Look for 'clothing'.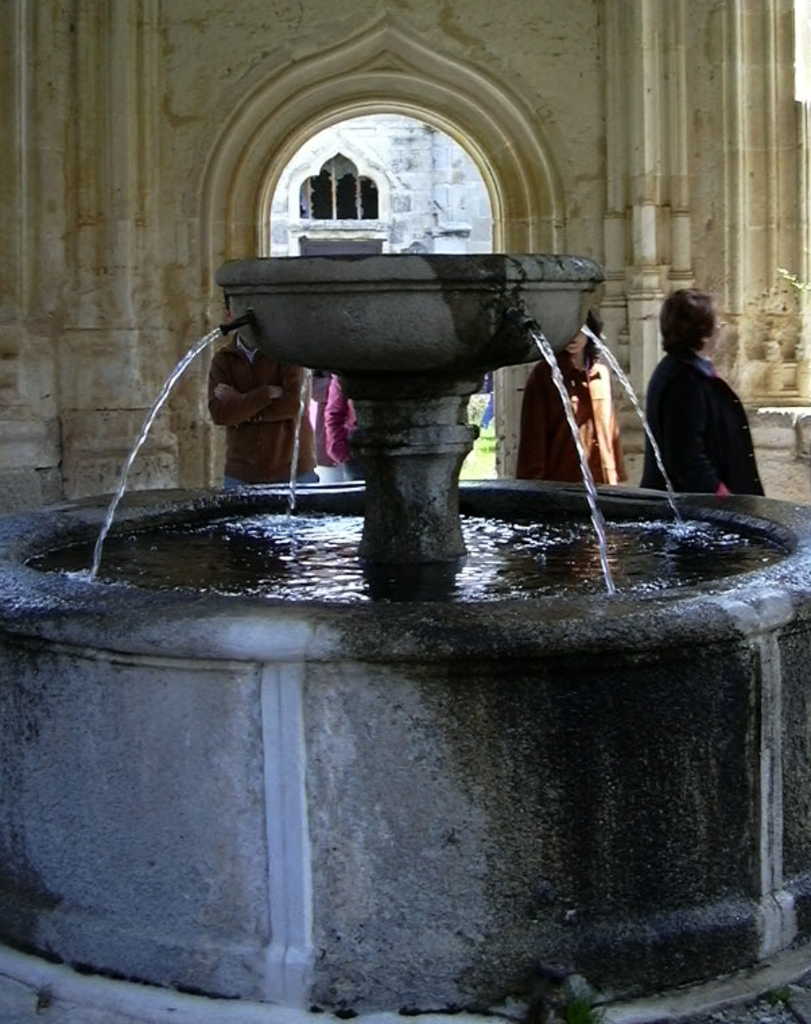
Found: crop(515, 311, 633, 485).
